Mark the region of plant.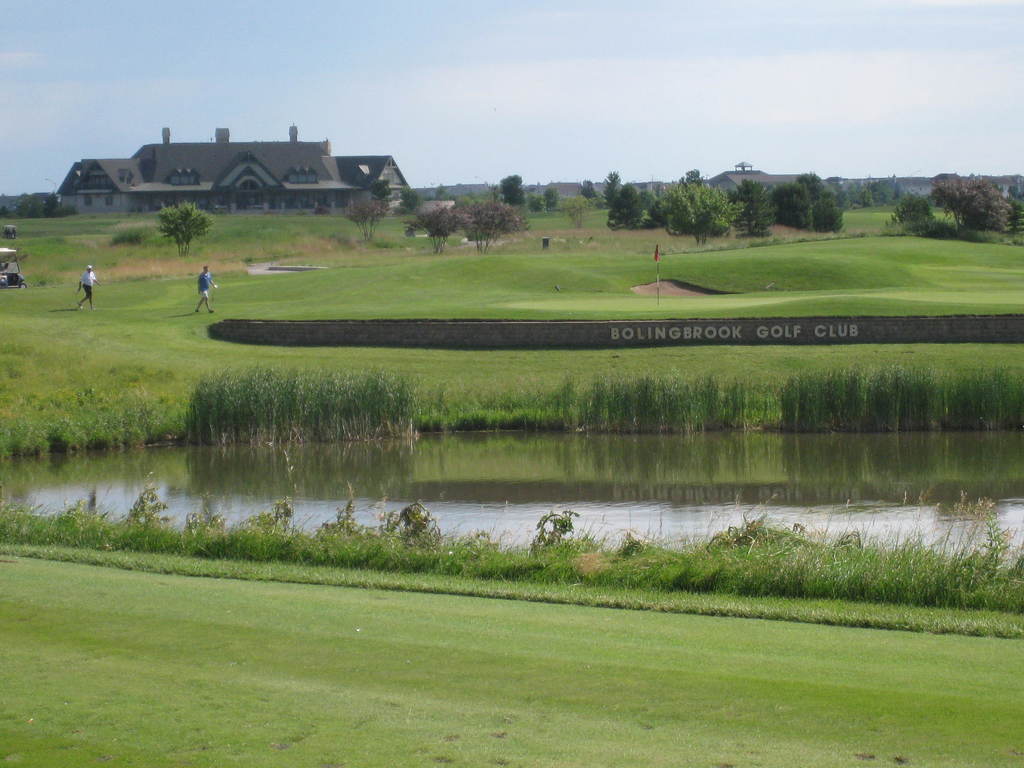
Region: x1=116, y1=477, x2=180, y2=529.
